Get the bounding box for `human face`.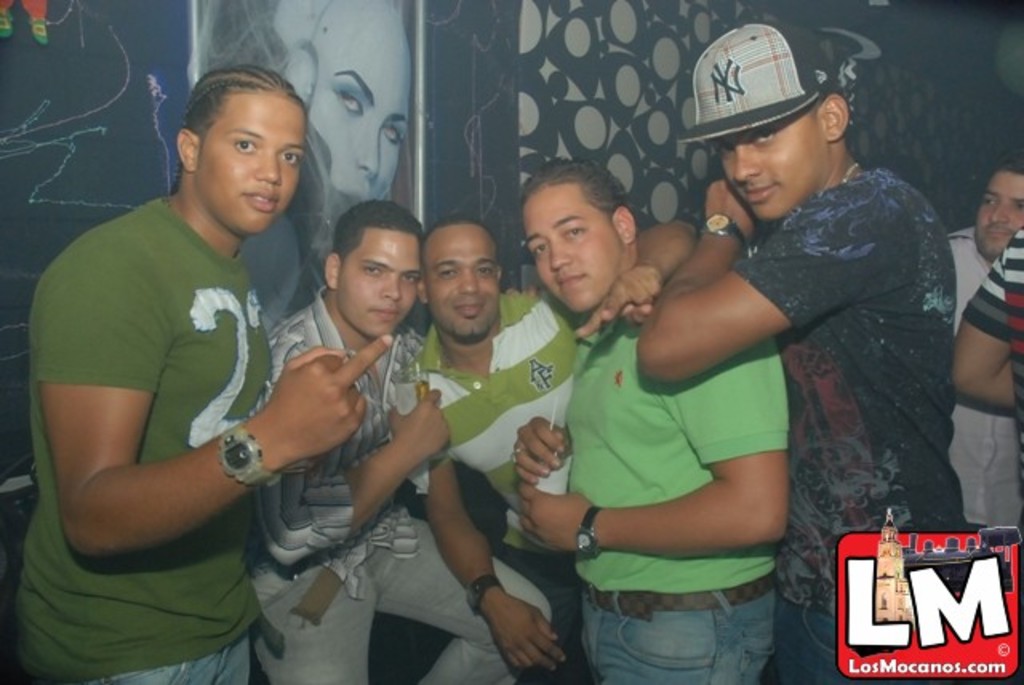
195/88/309/243.
